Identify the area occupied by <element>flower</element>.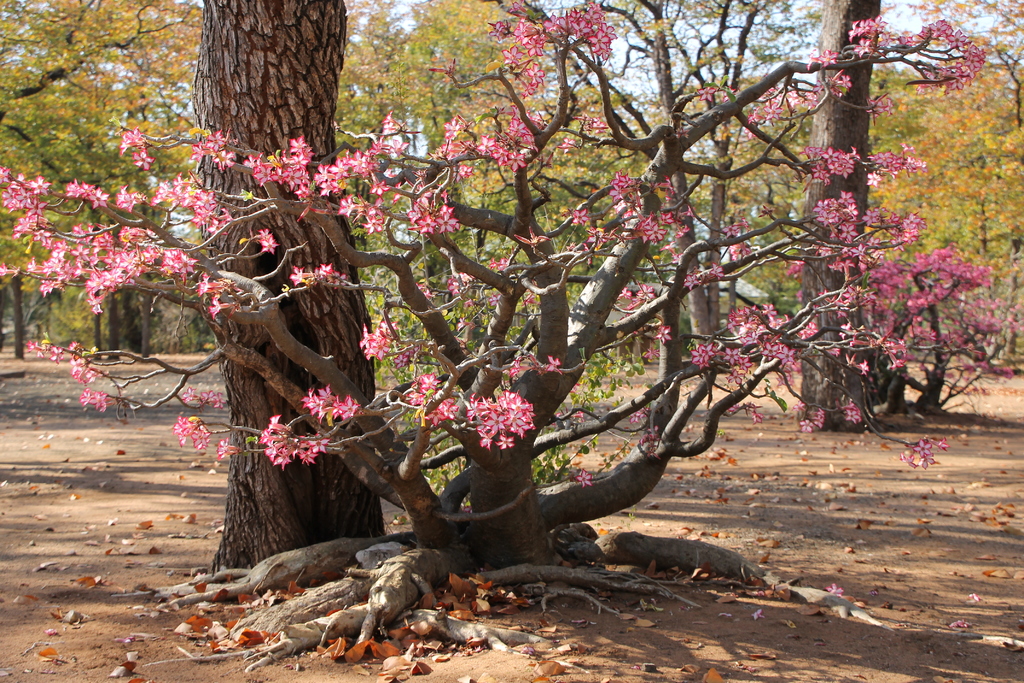
Area: pyautogui.locateOnScreen(698, 83, 712, 104).
